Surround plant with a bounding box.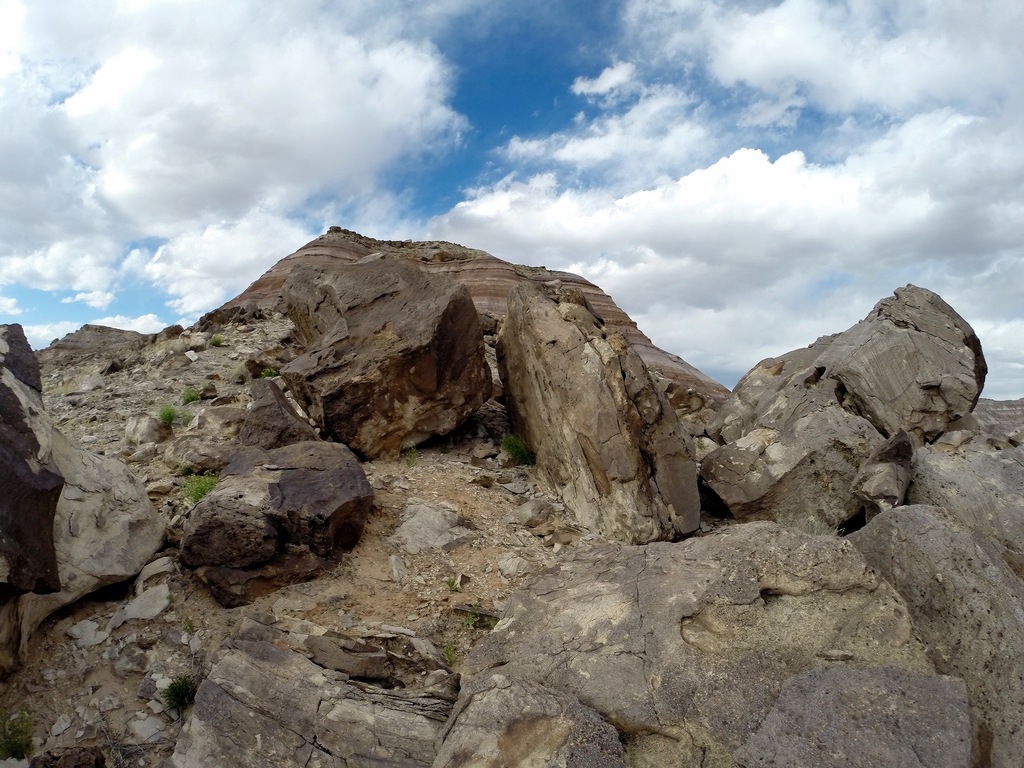
detection(205, 331, 228, 348).
